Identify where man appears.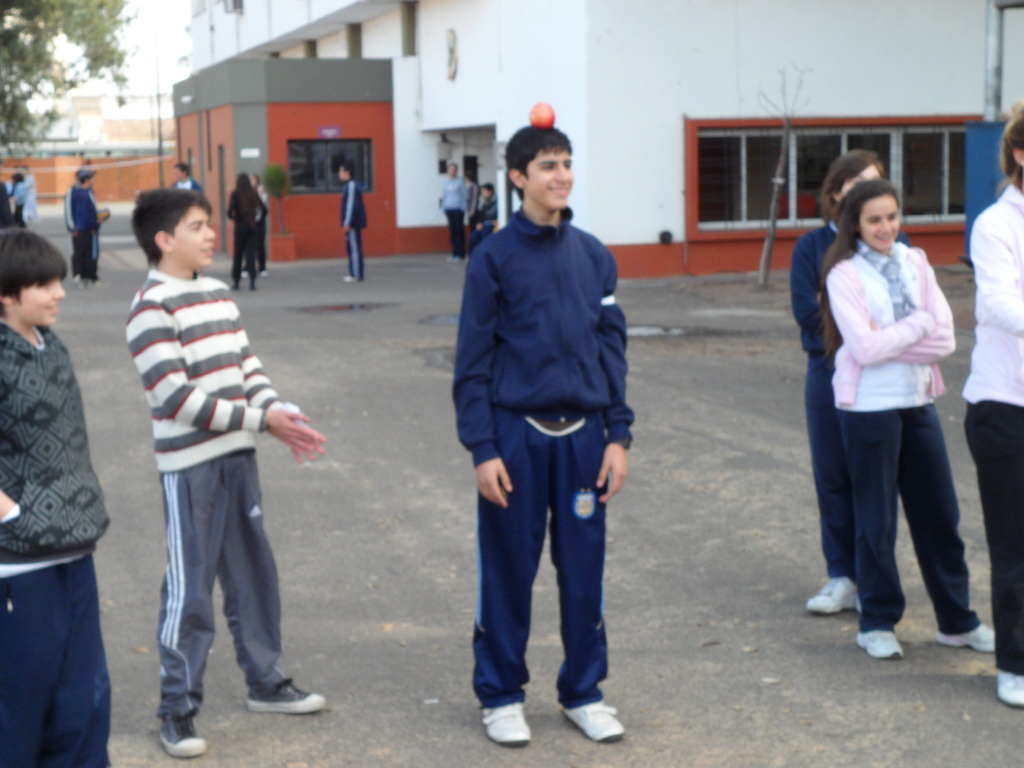
Appears at BBox(65, 168, 104, 284).
